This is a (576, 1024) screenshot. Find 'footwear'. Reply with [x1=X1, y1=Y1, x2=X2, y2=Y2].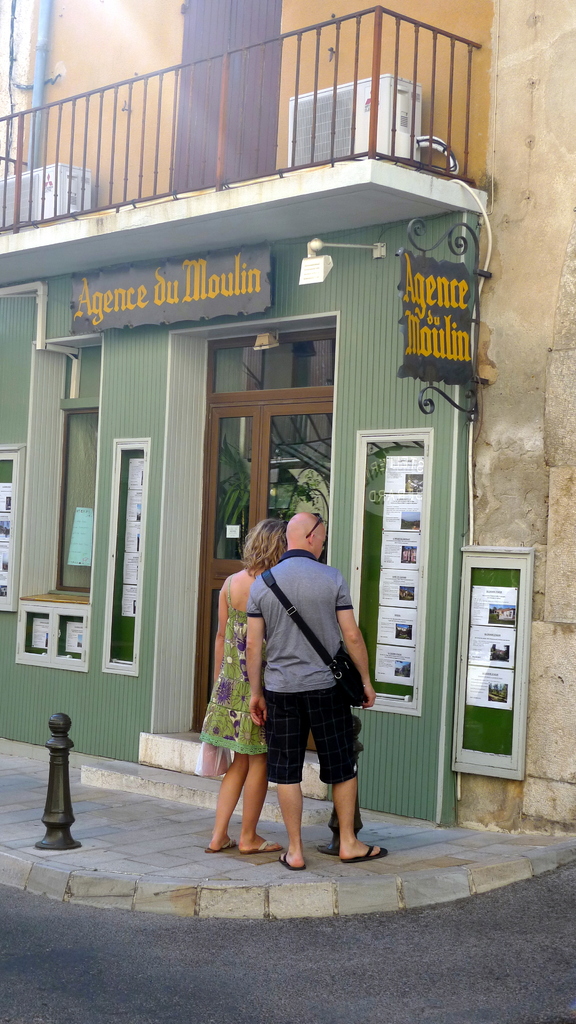
[x1=279, y1=850, x2=305, y2=870].
